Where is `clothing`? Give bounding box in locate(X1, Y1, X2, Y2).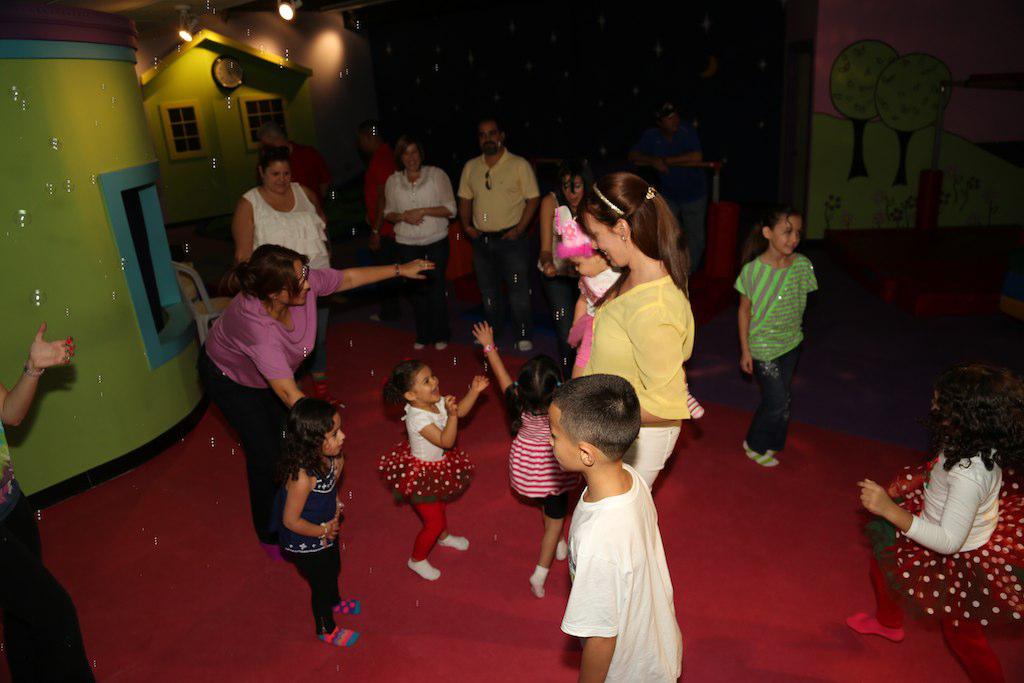
locate(863, 440, 1023, 682).
